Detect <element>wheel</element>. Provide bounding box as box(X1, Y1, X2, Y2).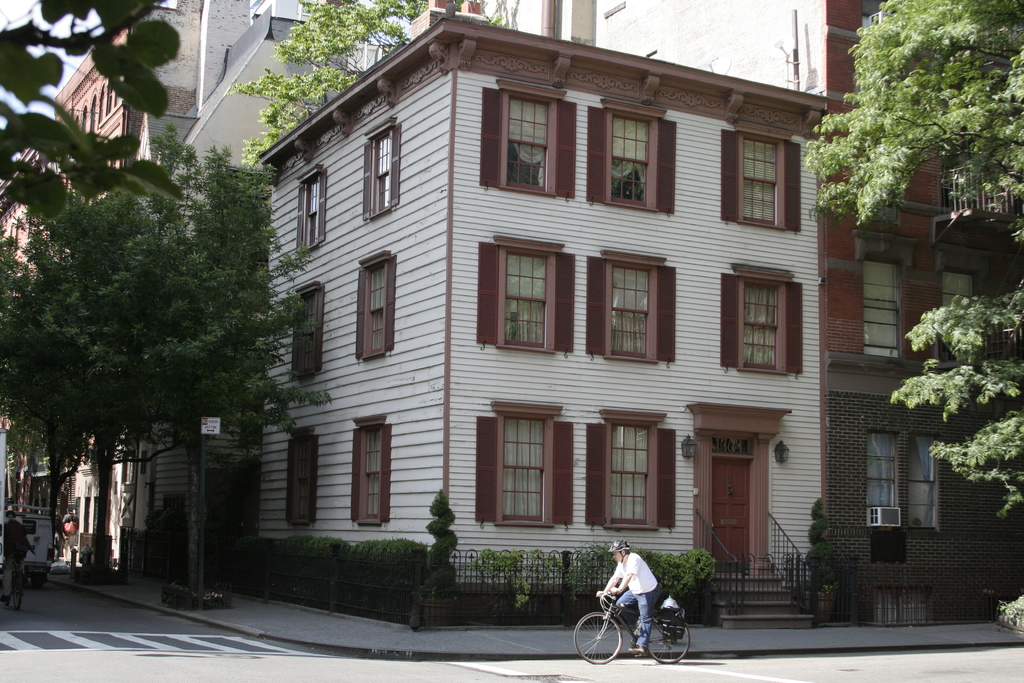
box(646, 616, 691, 662).
